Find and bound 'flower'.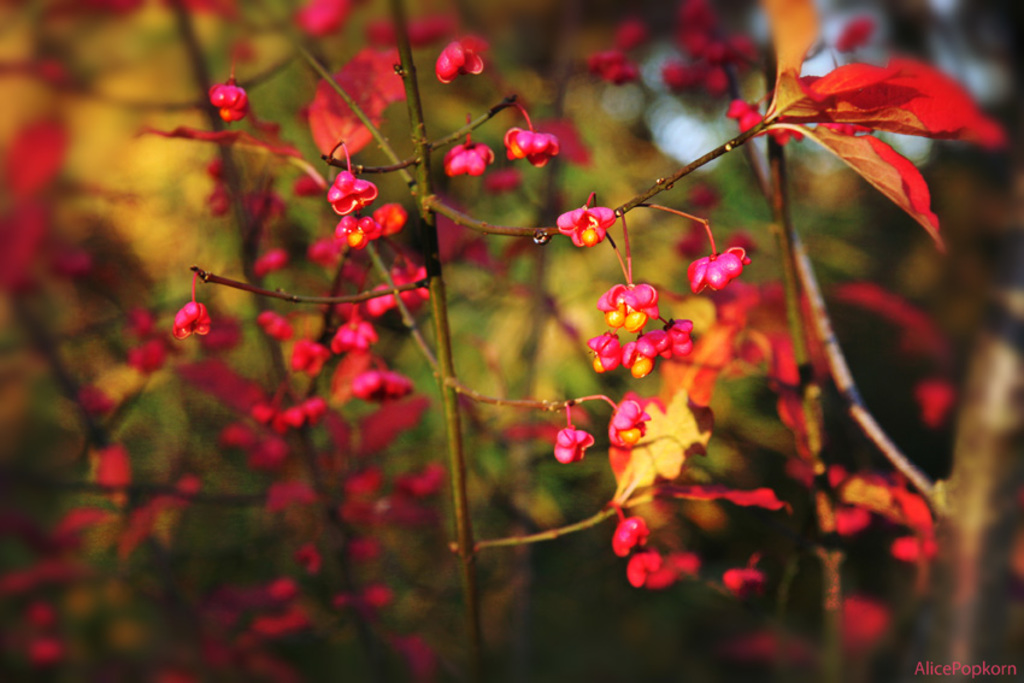
Bound: box(598, 277, 669, 325).
